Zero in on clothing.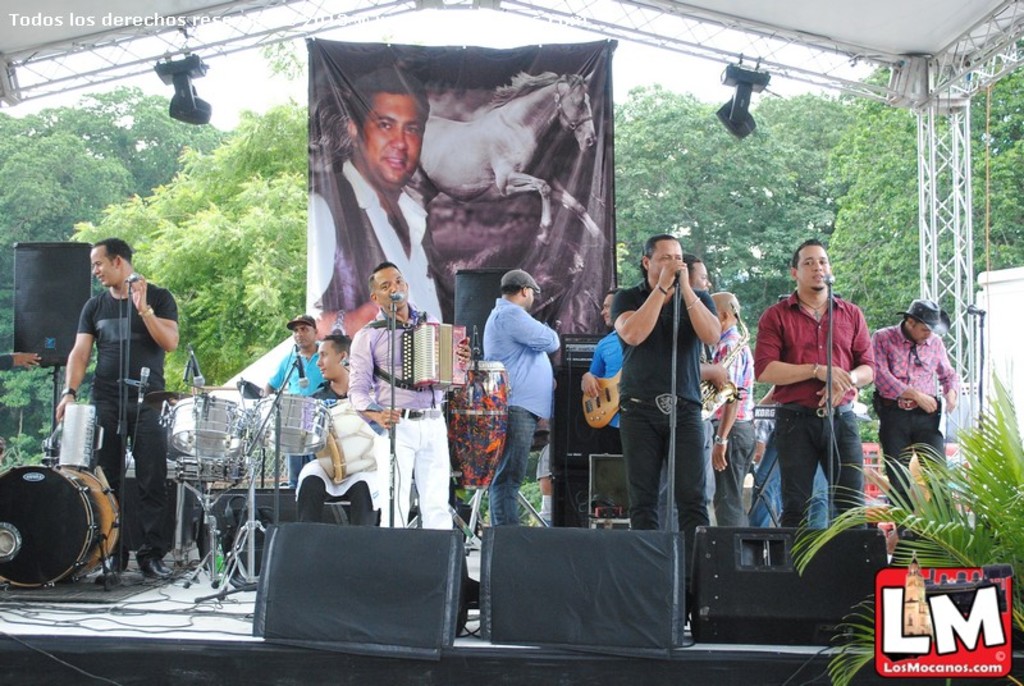
Zeroed in: 605 270 713 591.
